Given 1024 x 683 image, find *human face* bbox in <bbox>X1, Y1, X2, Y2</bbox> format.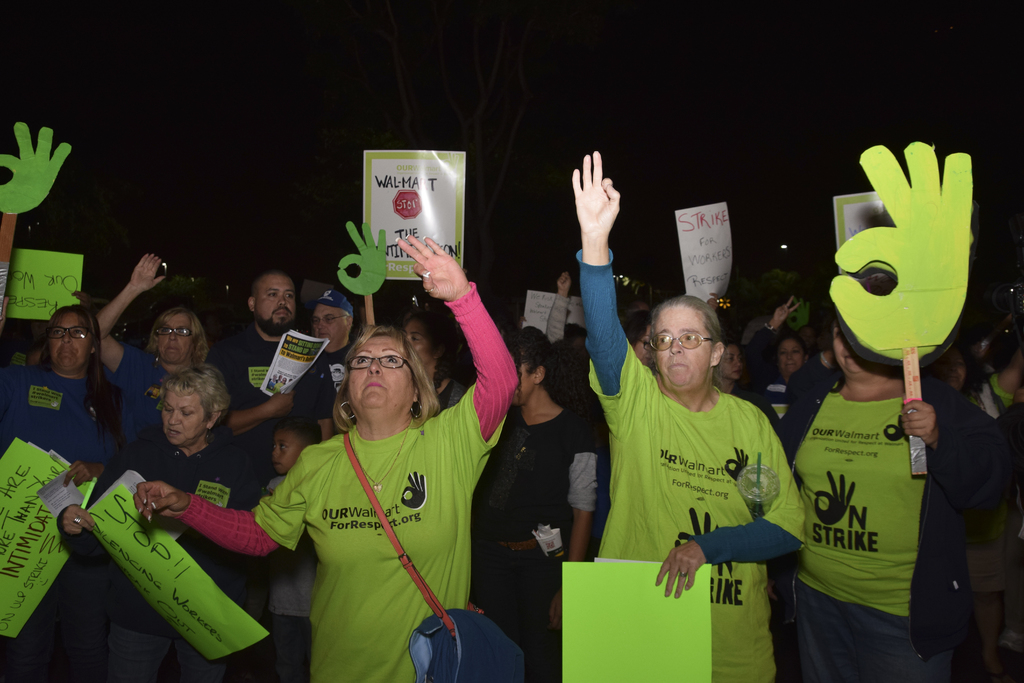
<bbox>253, 277, 297, 329</bbox>.
